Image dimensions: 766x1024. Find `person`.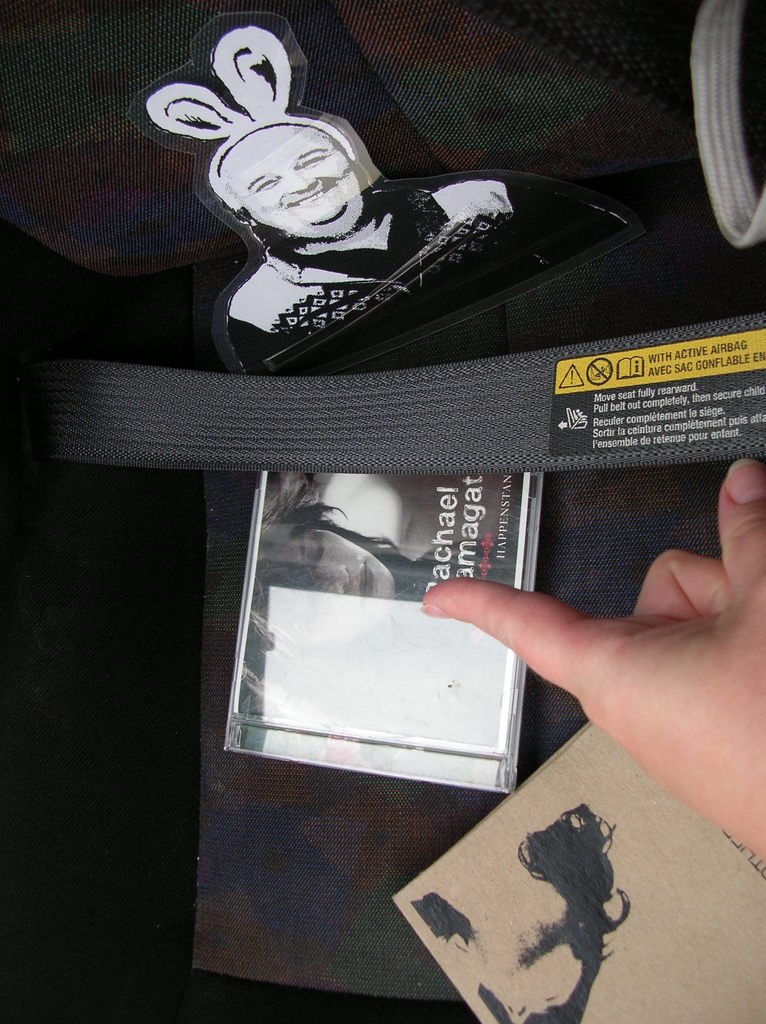
[x1=221, y1=116, x2=520, y2=376].
